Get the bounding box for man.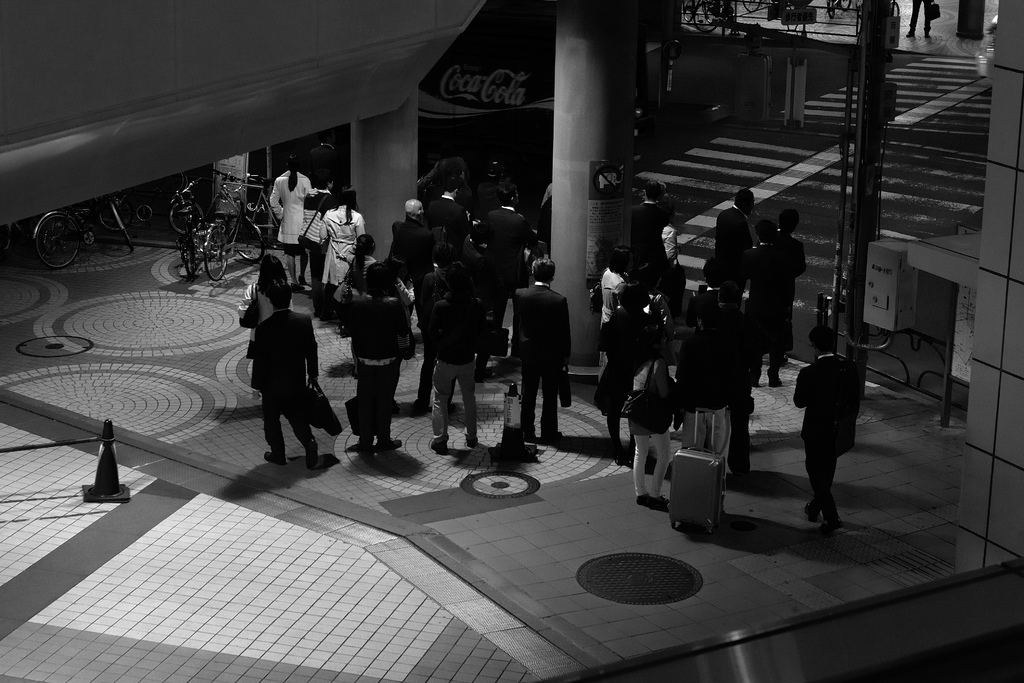
627:179:673:267.
